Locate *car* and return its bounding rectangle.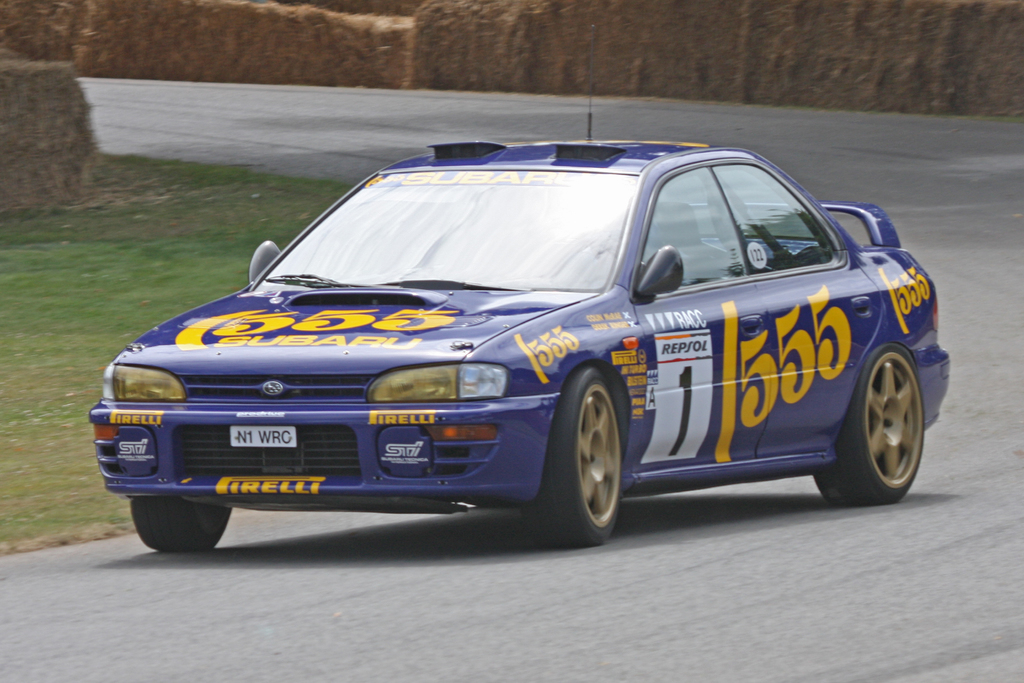
(left=90, top=26, right=951, bottom=551).
